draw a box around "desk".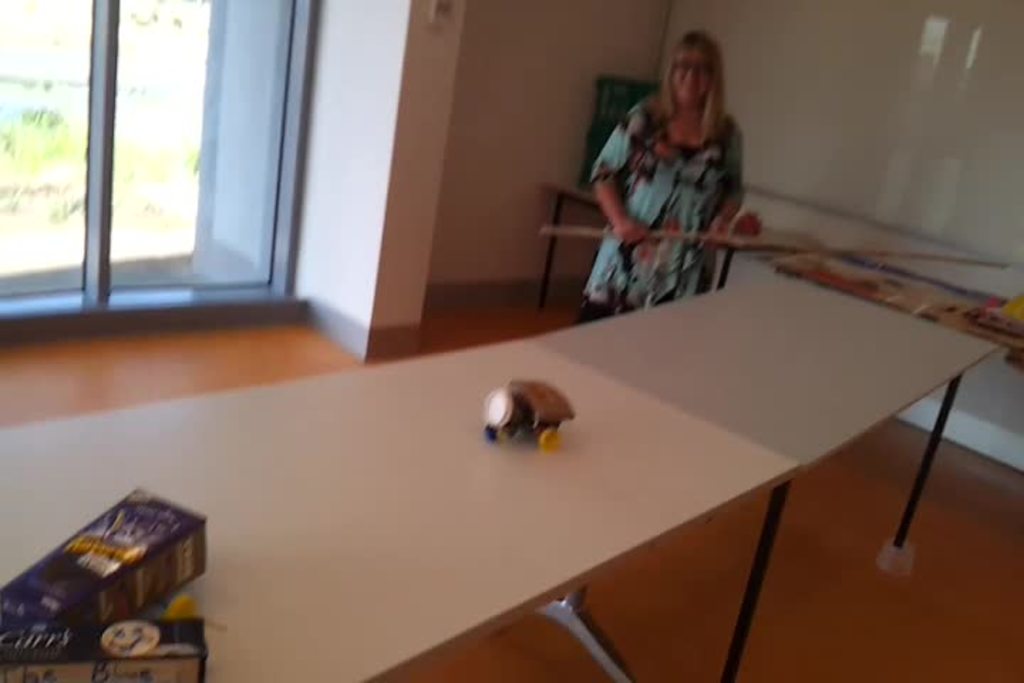
left=0, top=268, right=1003, bottom=682.
